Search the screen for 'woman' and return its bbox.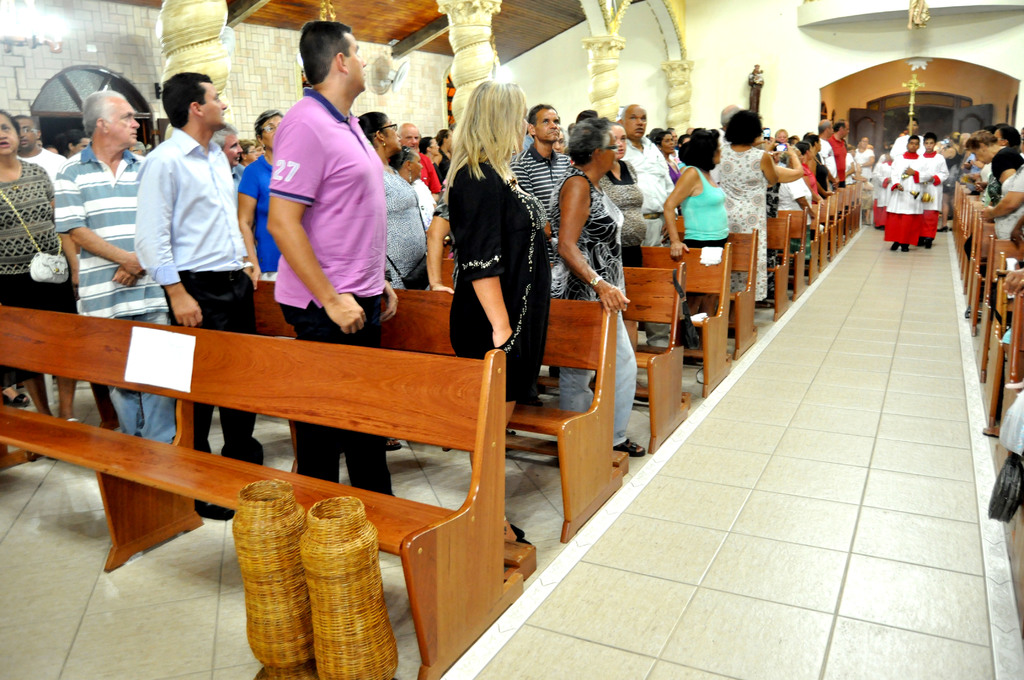
Found: l=594, t=122, r=643, b=257.
